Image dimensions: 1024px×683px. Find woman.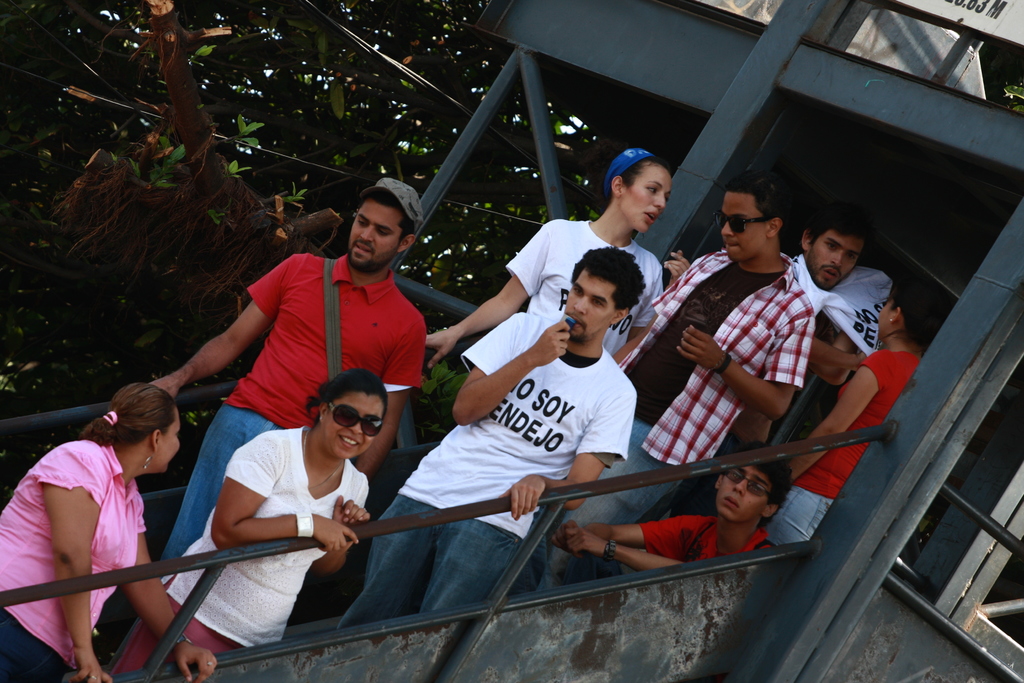
BBox(424, 146, 691, 366).
